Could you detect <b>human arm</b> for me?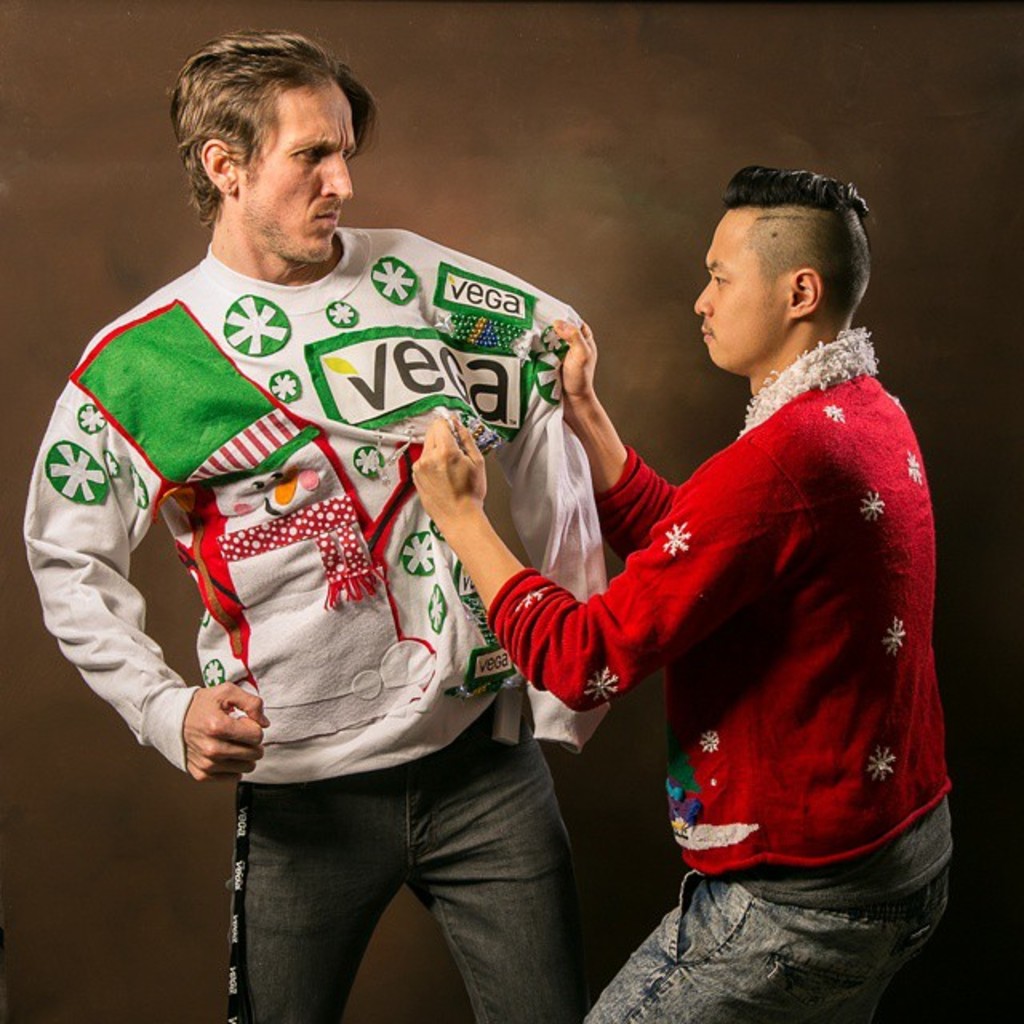
Detection result: box=[408, 416, 821, 715].
